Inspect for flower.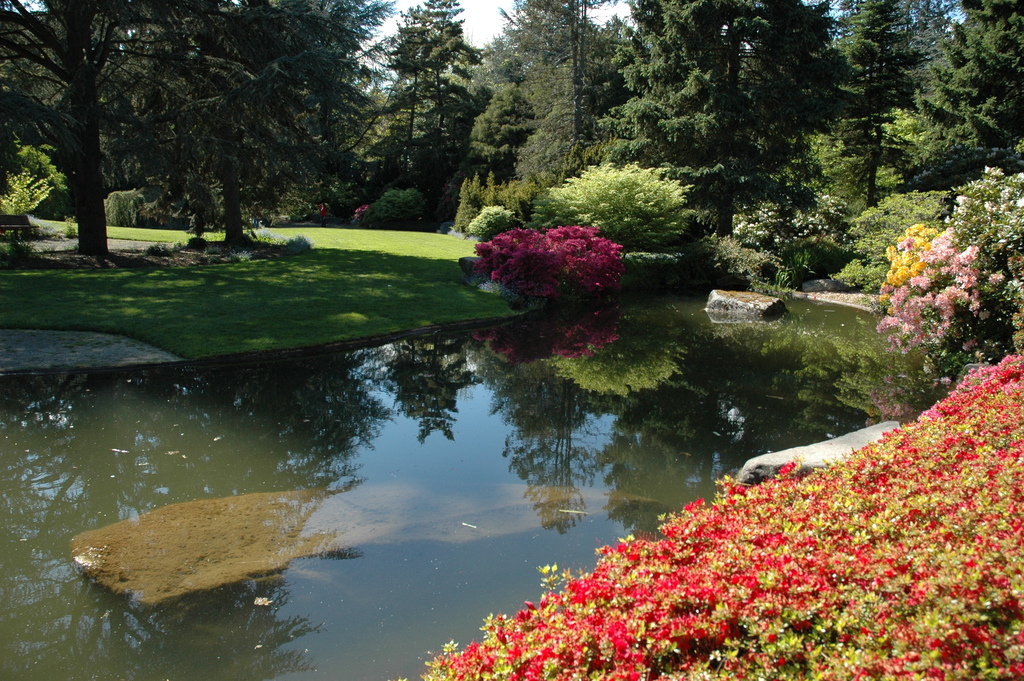
Inspection: 772/584/793/590.
